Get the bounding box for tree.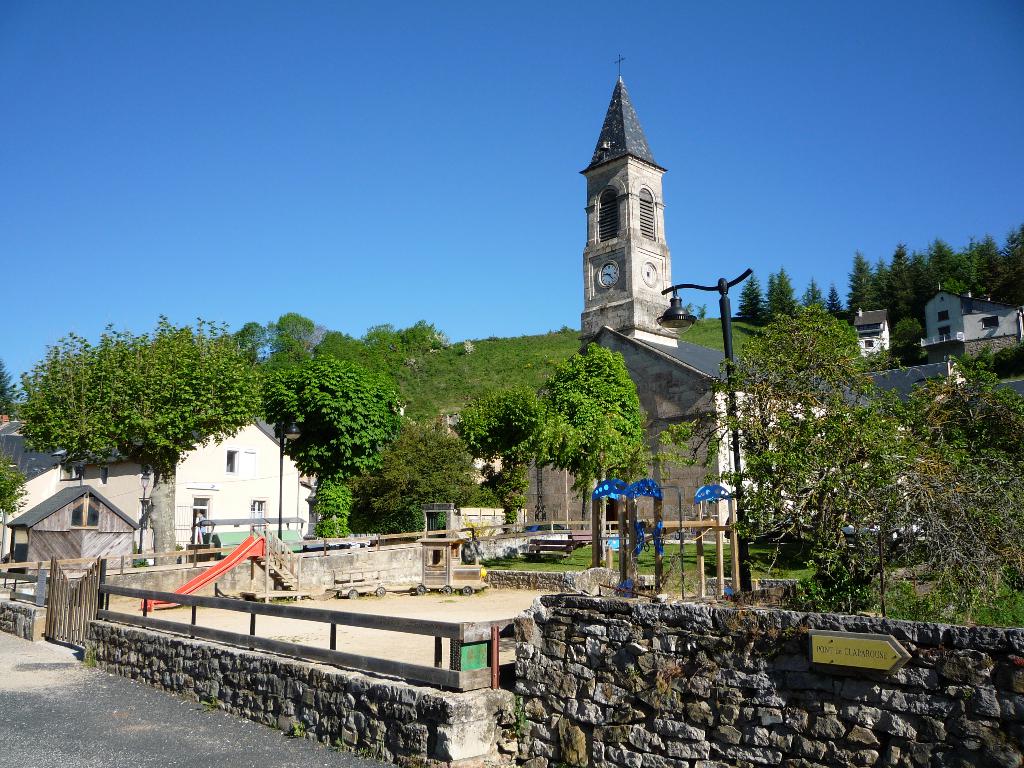
bbox=[766, 272, 777, 300].
